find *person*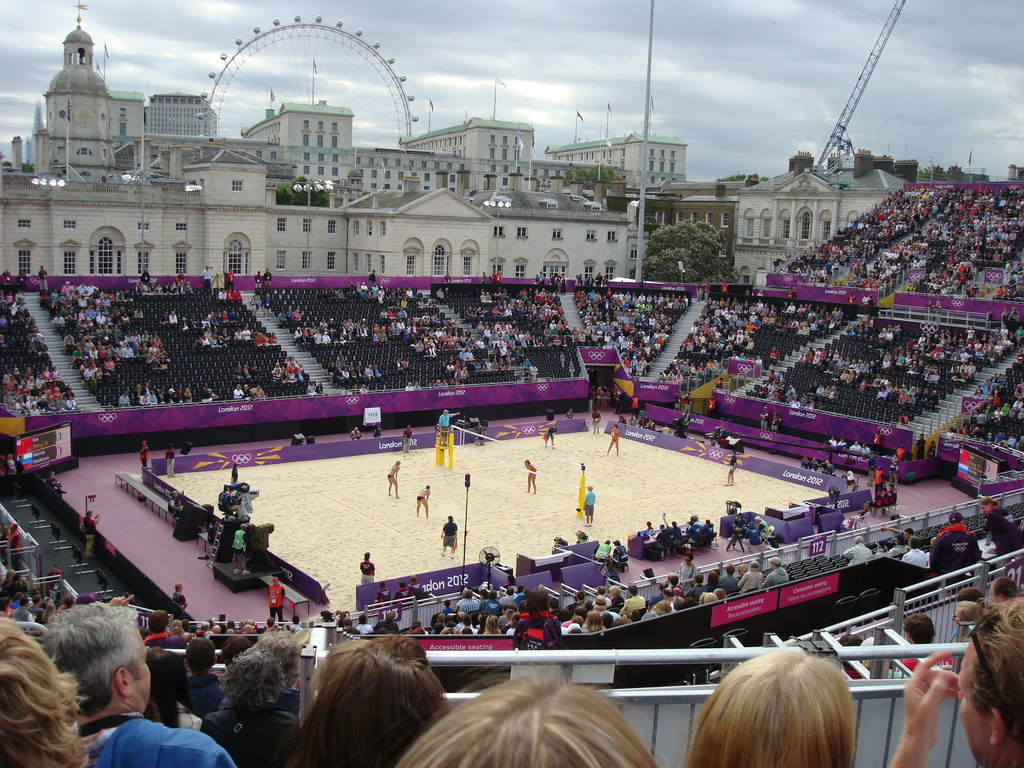
(588,386,595,412)
